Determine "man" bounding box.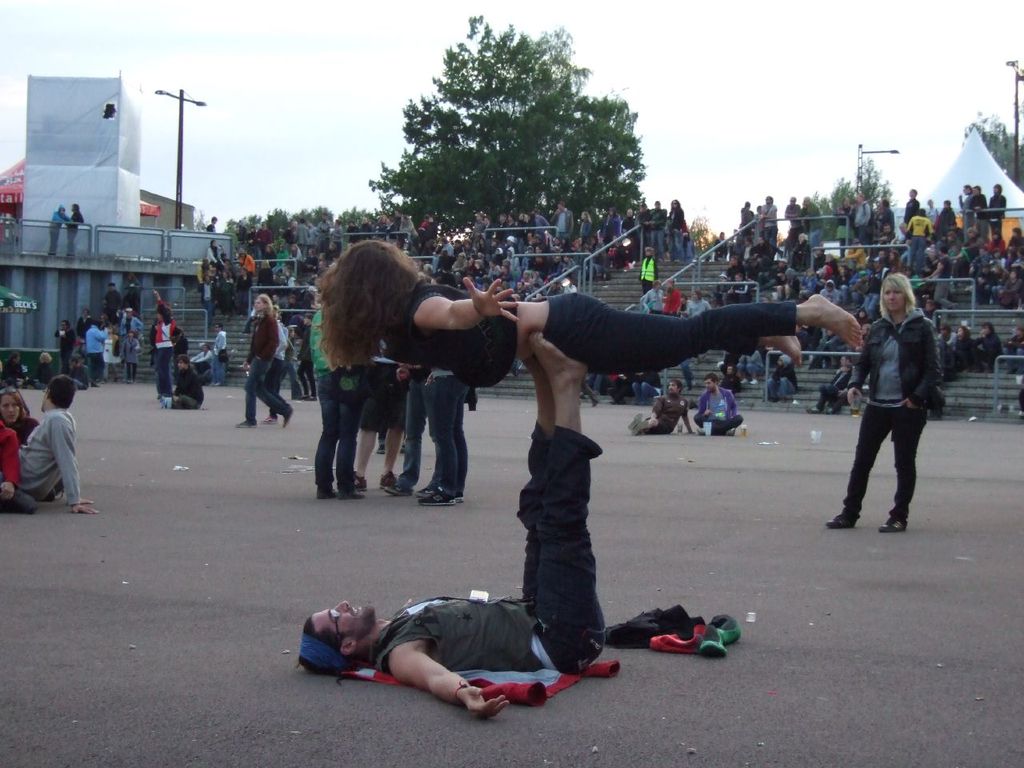
Determined: [x1=894, y1=187, x2=918, y2=231].
